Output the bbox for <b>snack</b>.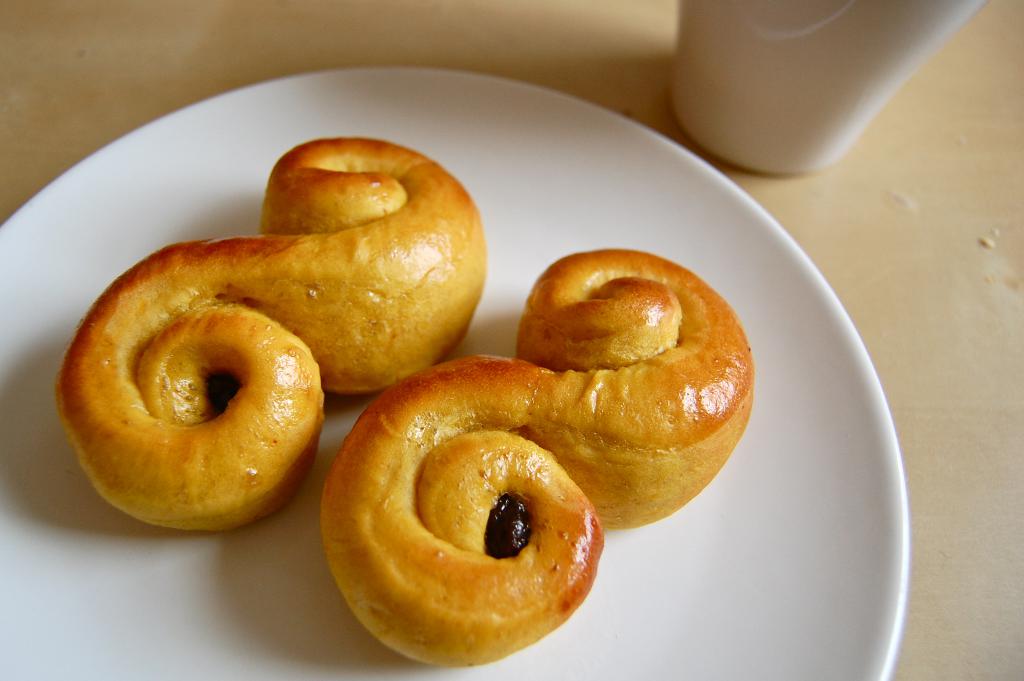
[left=68, top=145, right=486, bottom=529].
